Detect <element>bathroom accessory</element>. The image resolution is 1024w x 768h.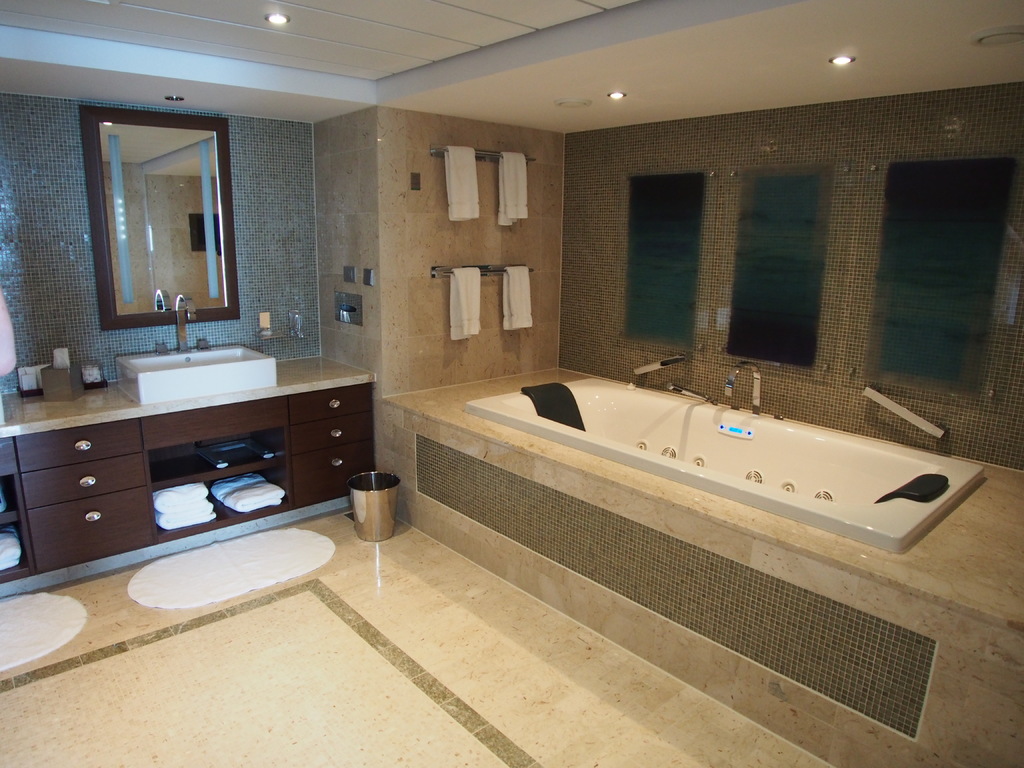
x1=669, y1=382, x2=717, y2=403.
